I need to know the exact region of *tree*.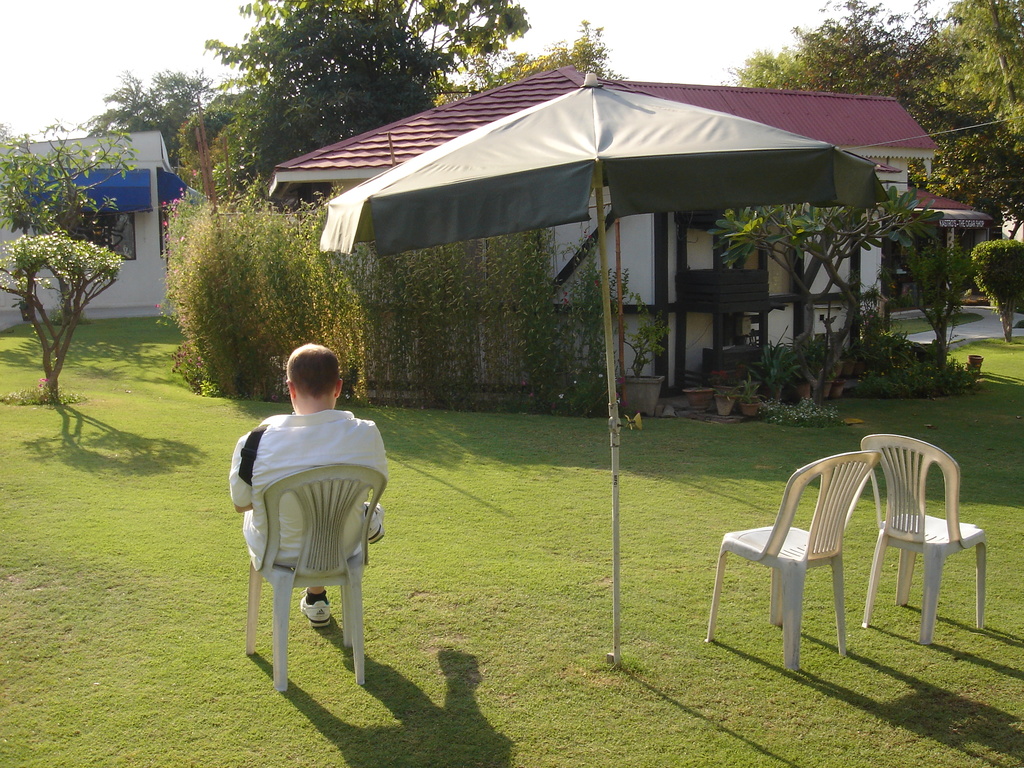
Region: 63 60 219 165.
